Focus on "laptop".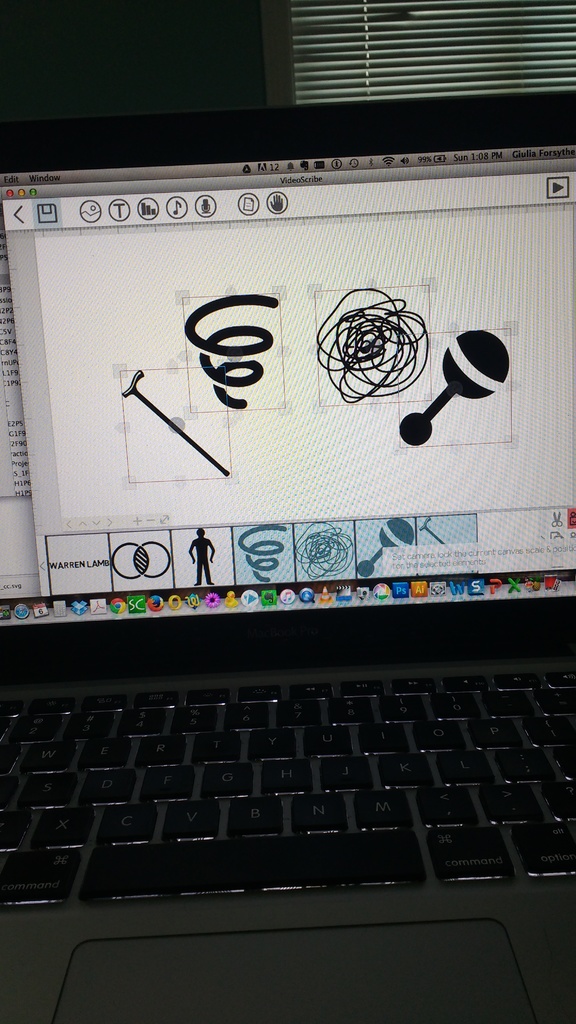
Focused at locate(2, 70, 558, 1023).
